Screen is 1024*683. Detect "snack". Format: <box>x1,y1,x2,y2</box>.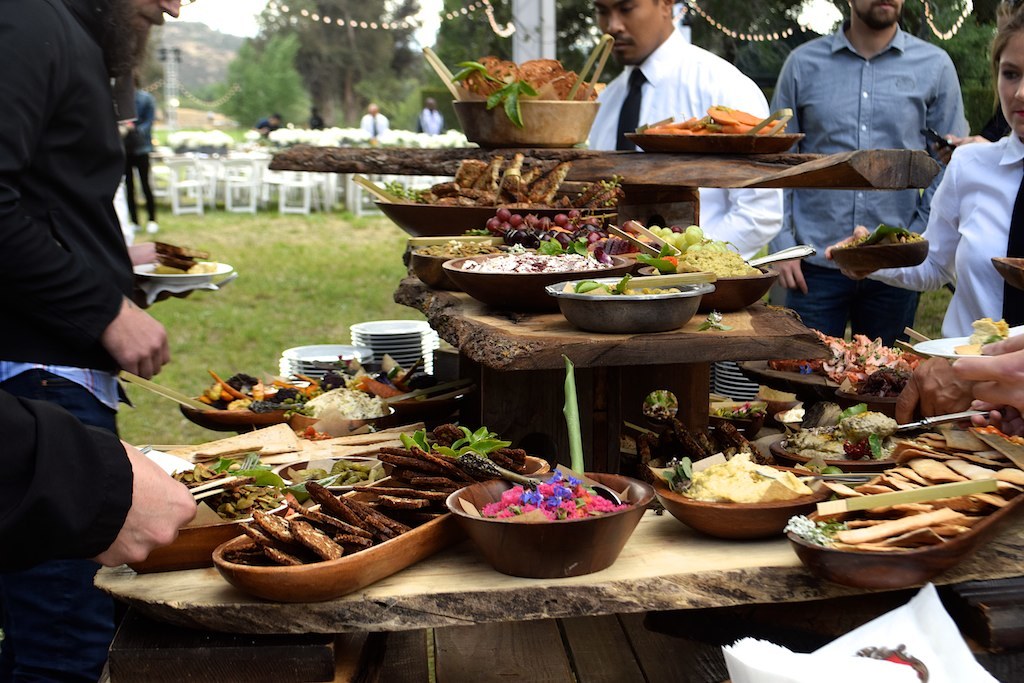
<box>418,196,634,256</box>.
